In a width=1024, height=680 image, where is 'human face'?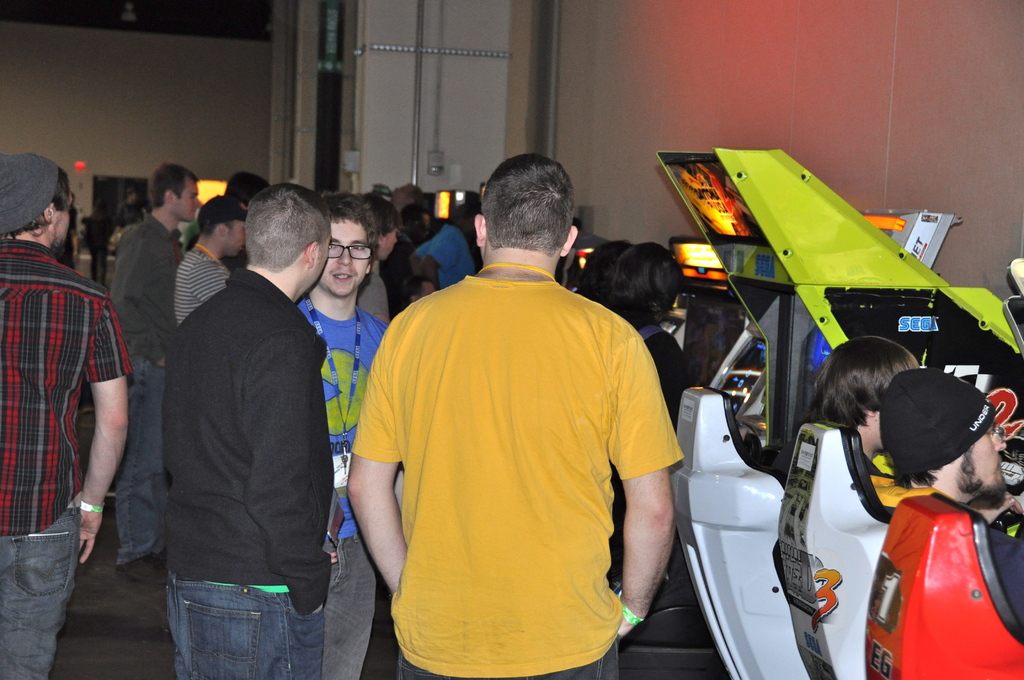
173:175:203:222.
